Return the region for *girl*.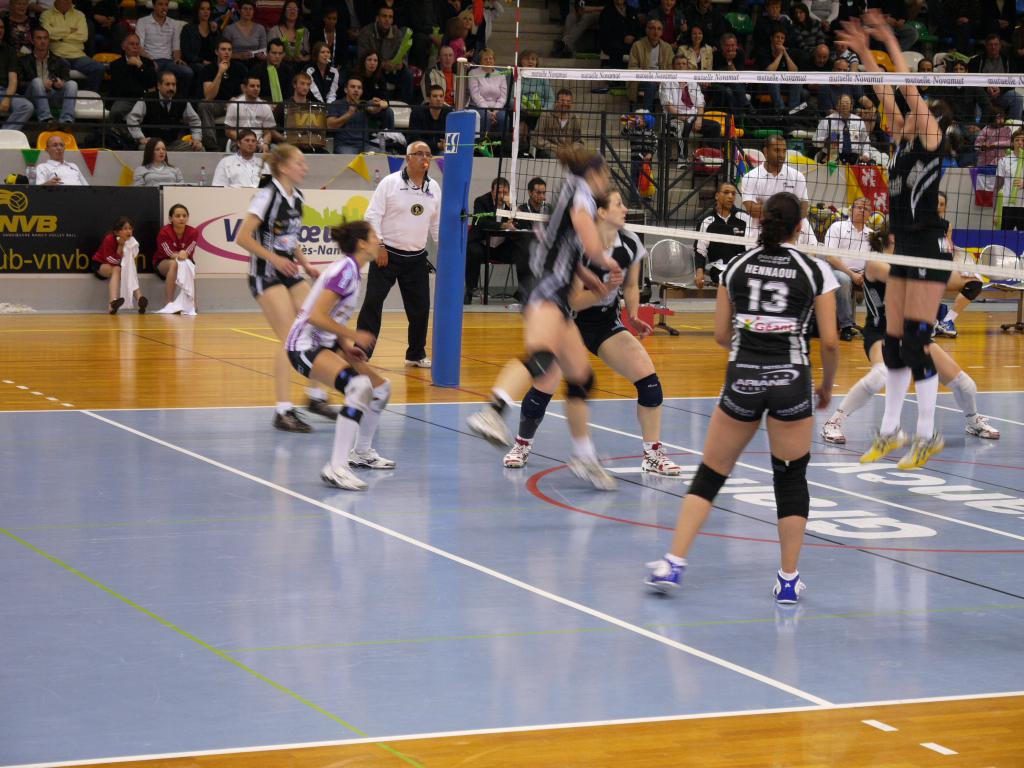
(88, 212, 148, 316).
